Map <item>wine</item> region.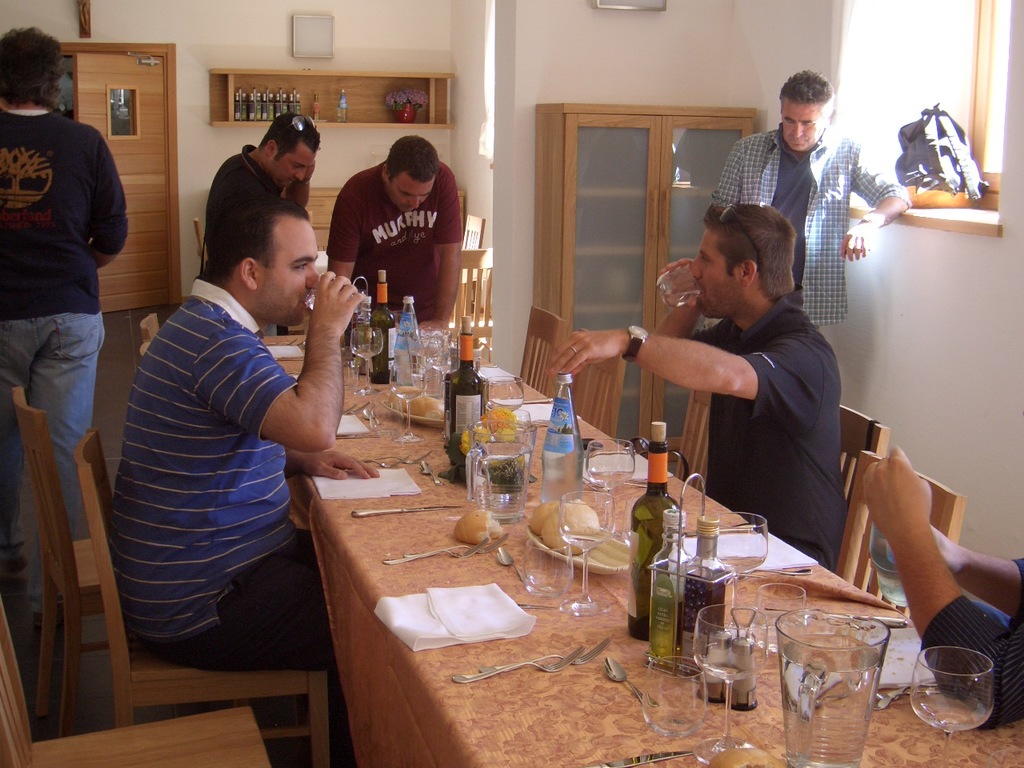
Mapped to [628,421,685,639].
